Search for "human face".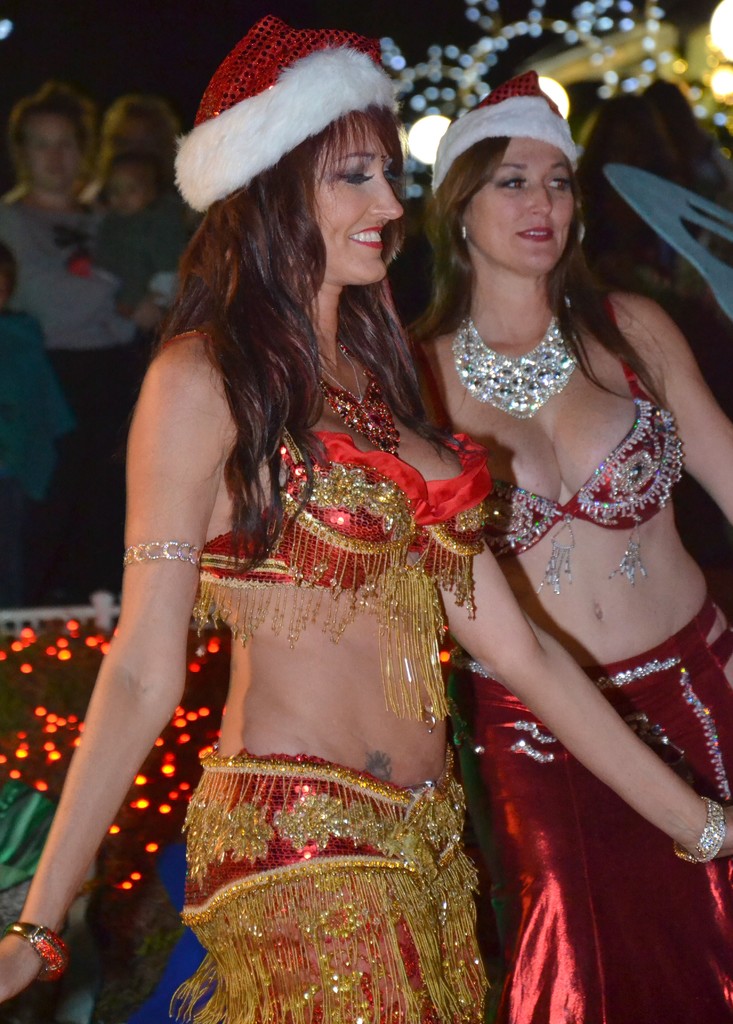
Found at box(115, 106, 154, 147).
